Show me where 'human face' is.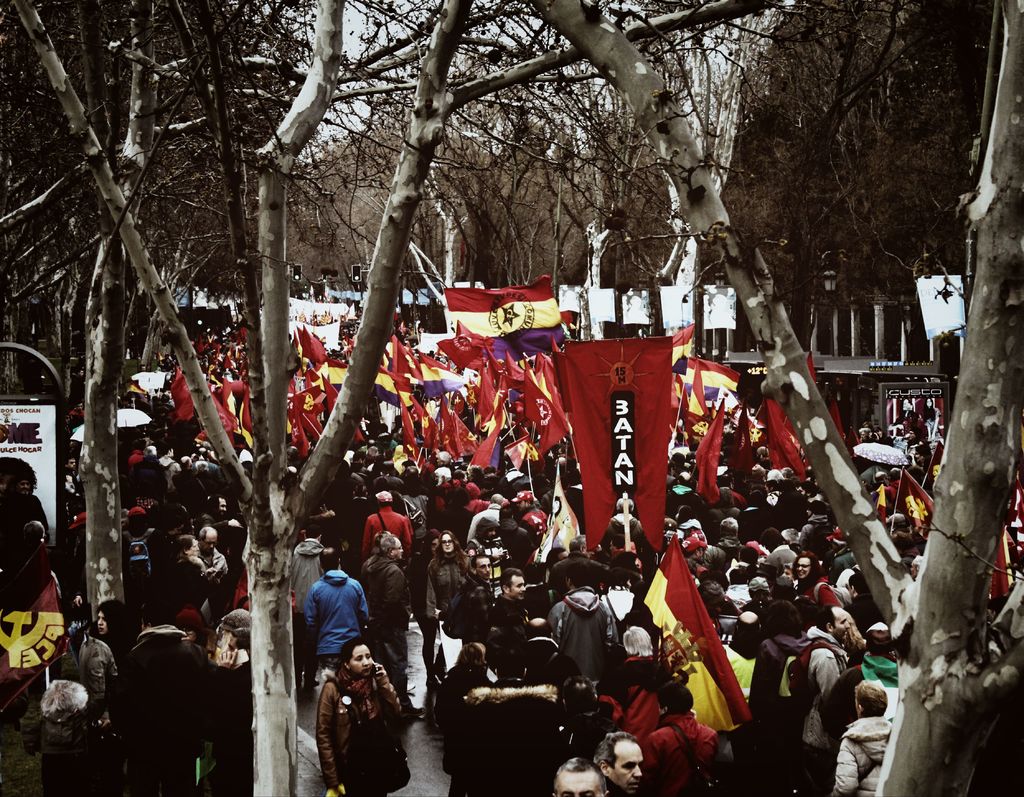
'human face' is at (left=439, top=537, right=455, bottom=556).
